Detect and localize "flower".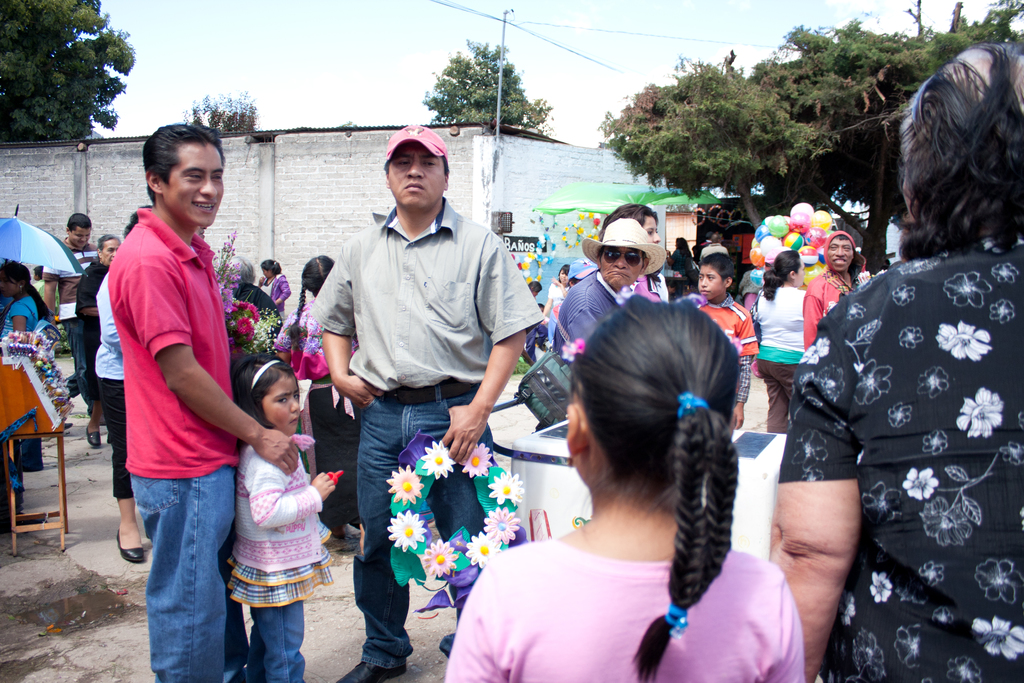
Localized at (897,253,939,276).
